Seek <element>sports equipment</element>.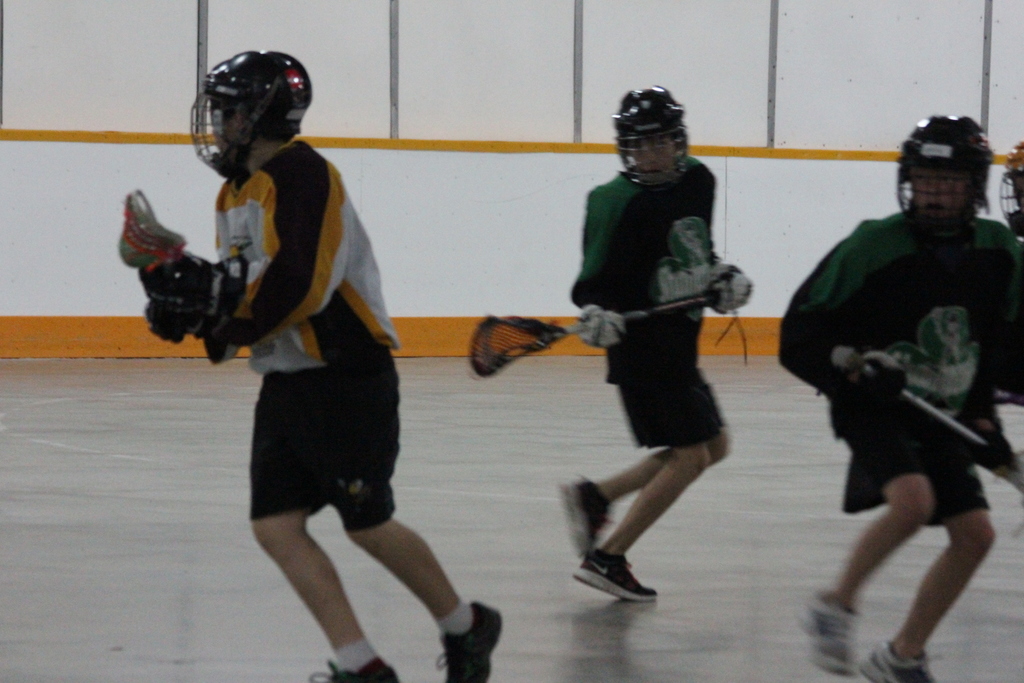
710/263/753/318.
